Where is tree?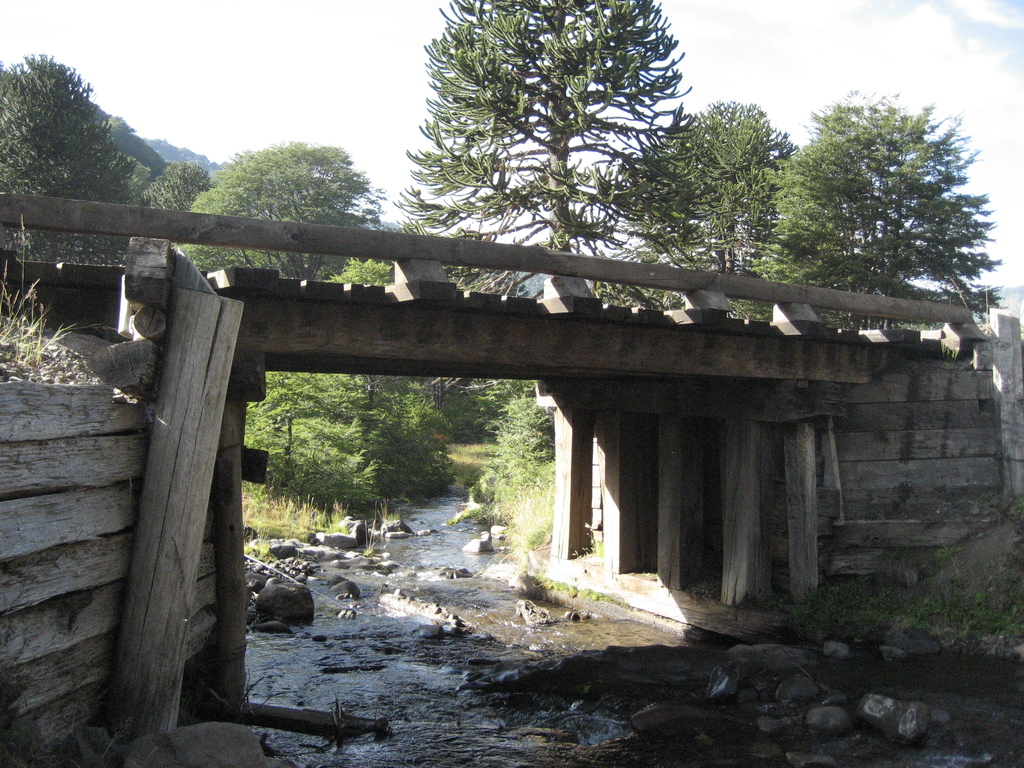
751/89/1007/338.
